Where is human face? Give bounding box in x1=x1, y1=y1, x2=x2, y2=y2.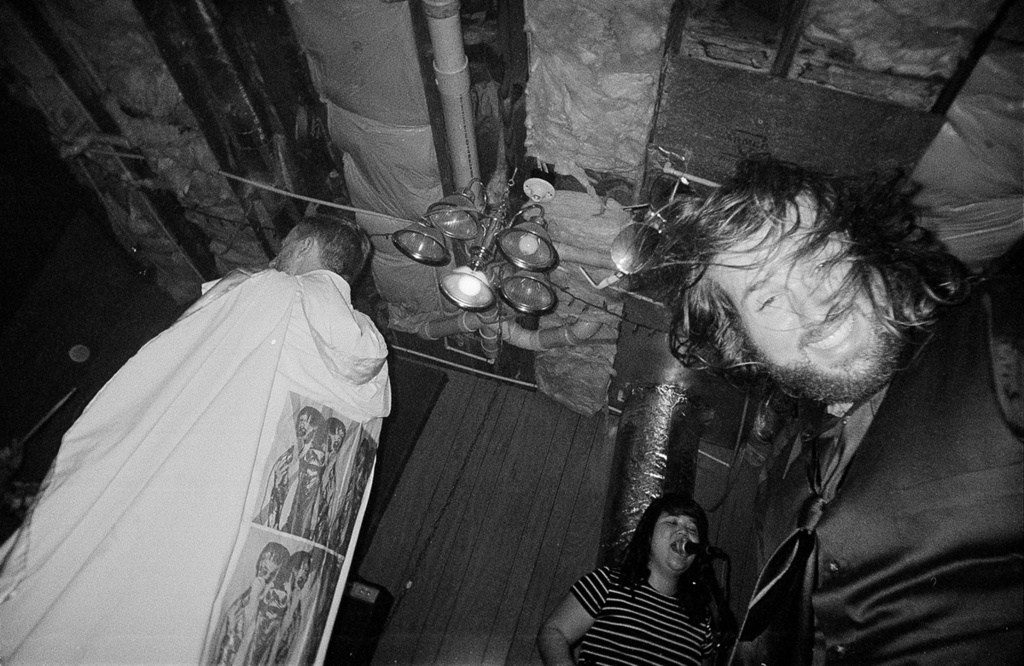
x1=649, y1=513, x2=705, y2=576.
